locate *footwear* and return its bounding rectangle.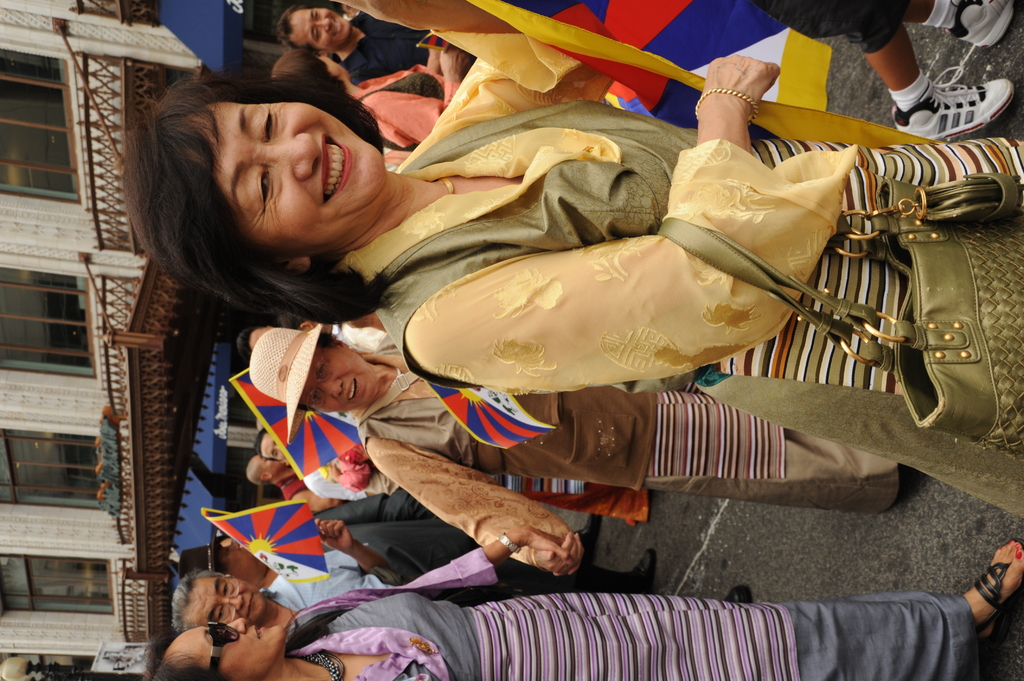
[left=629, top=553, right=650, bottom=586].
